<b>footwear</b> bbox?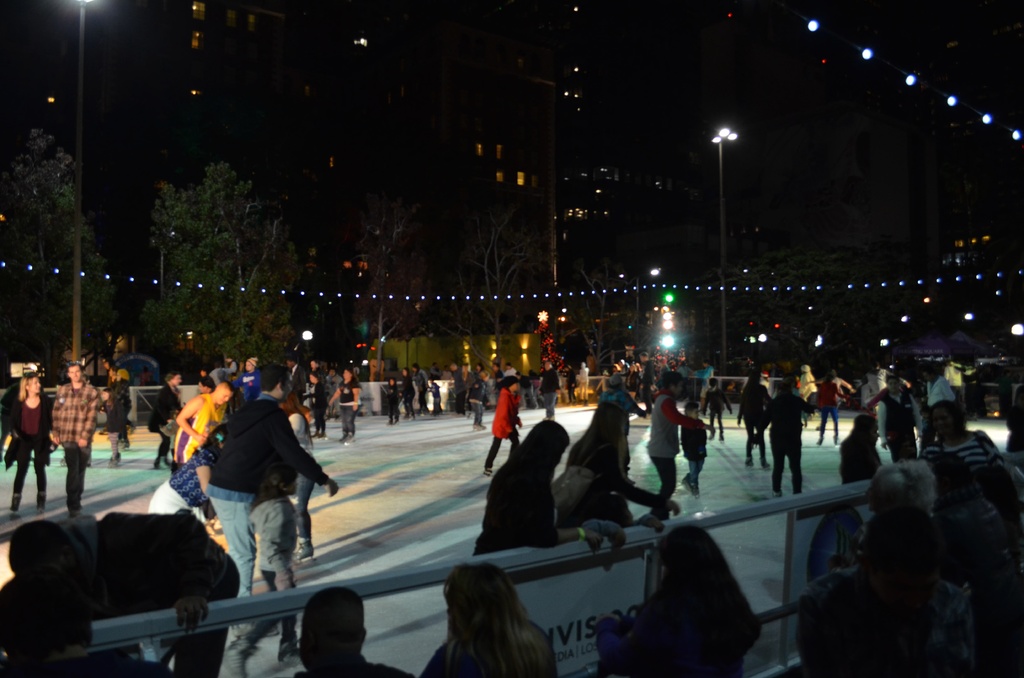
x1=337, y1=428, x2=356, y2=448
